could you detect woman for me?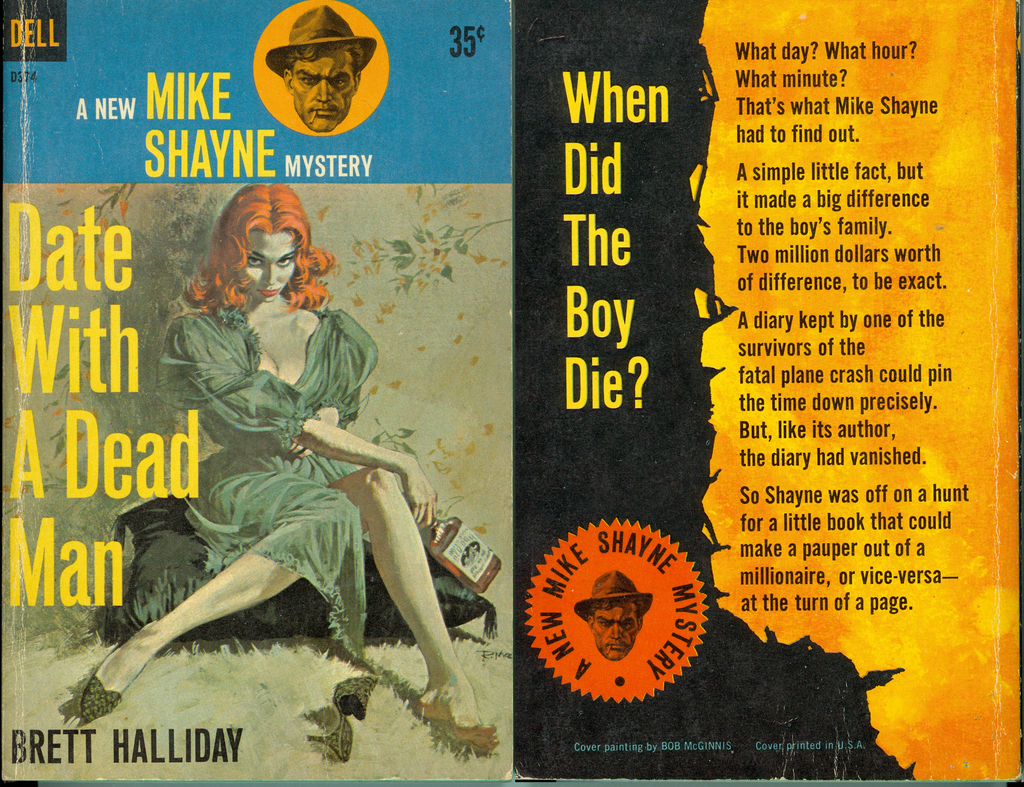
Detection result: detection(84, 181, 500, 754).
